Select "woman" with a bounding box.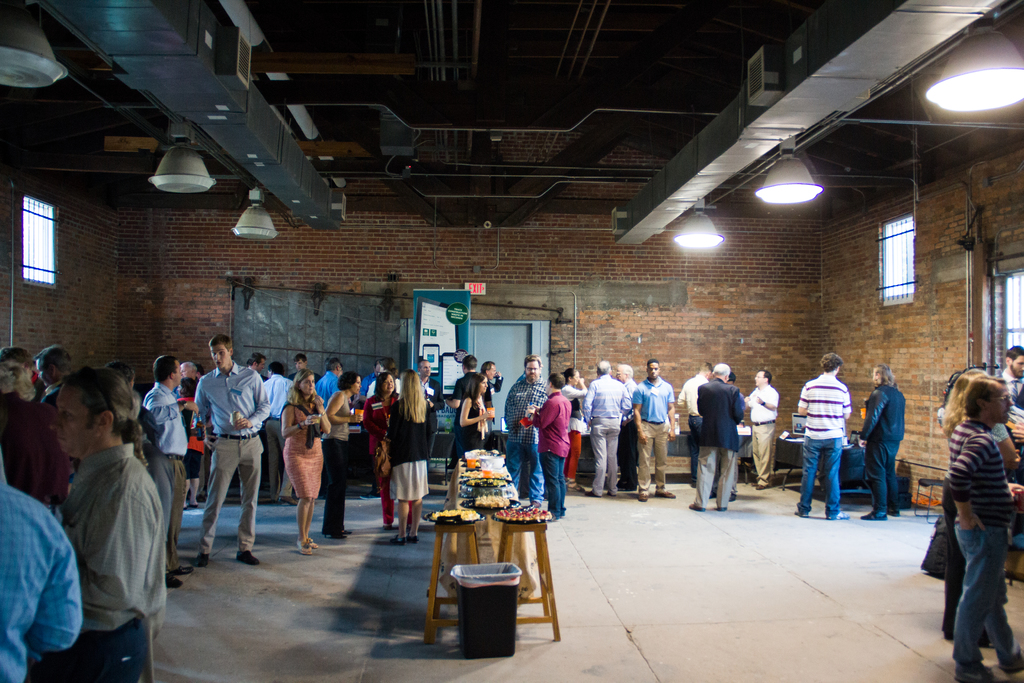
<box>321,367,362,538</box>.
